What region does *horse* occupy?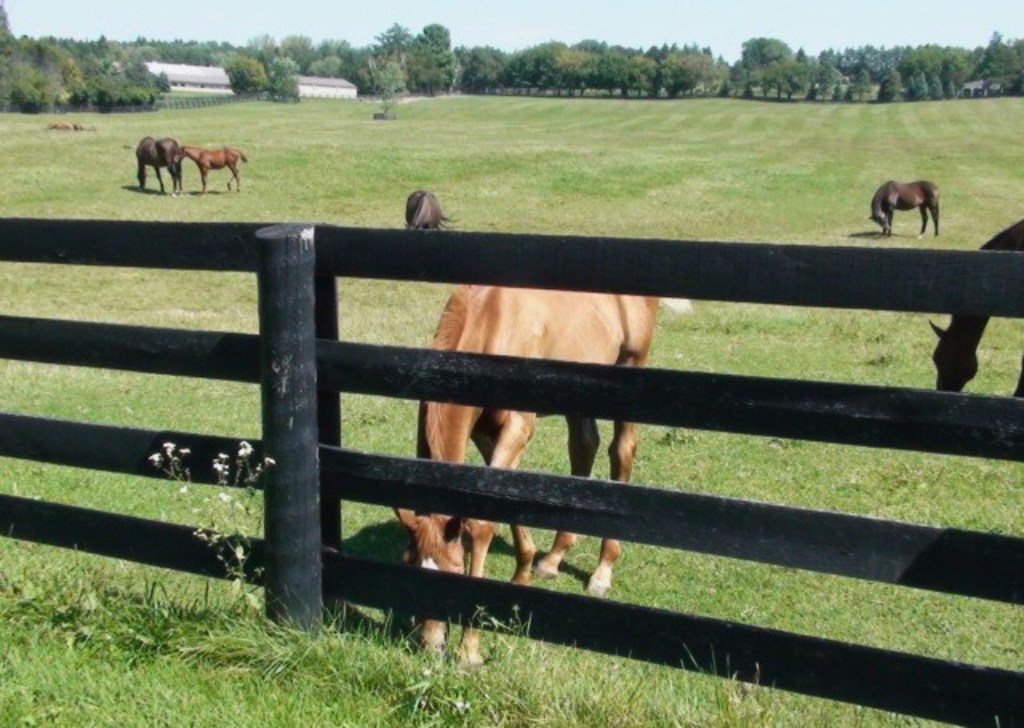
select_region(133, 134, 176, 194).
